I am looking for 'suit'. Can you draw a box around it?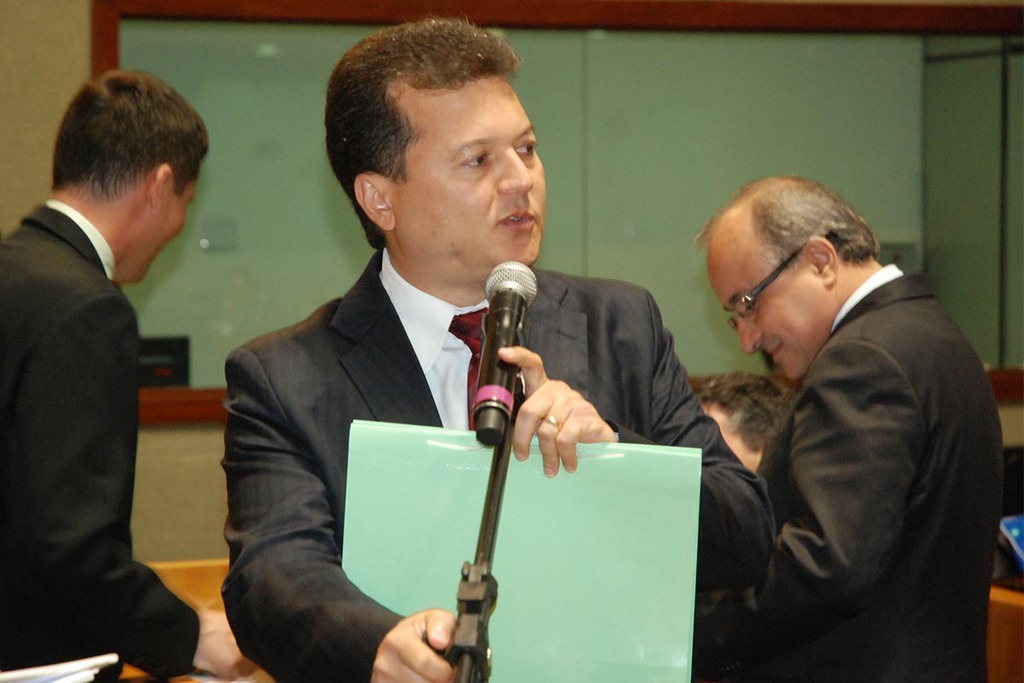
Sure, the bounding box is box(1, 127, 220, 665).
